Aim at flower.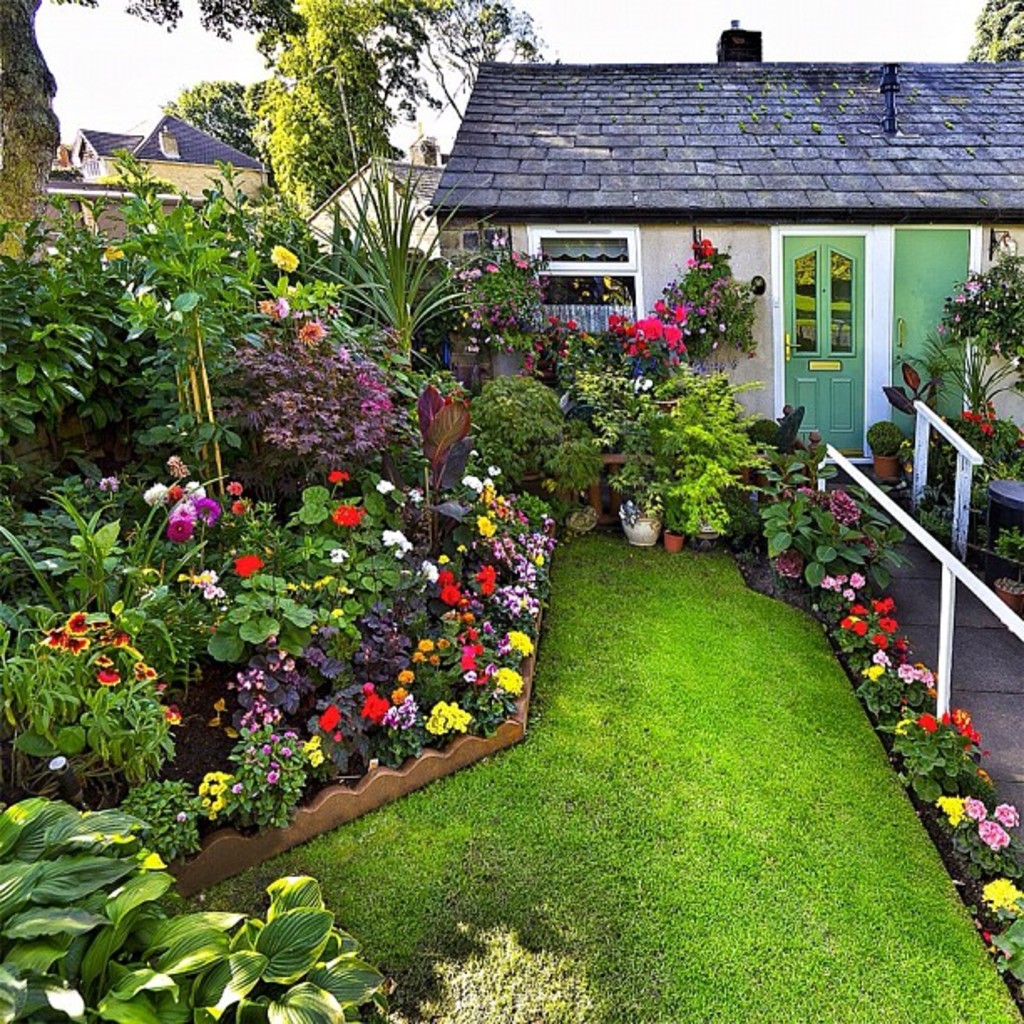
Aimed at <region>328, 462, 343, 489</region>.
